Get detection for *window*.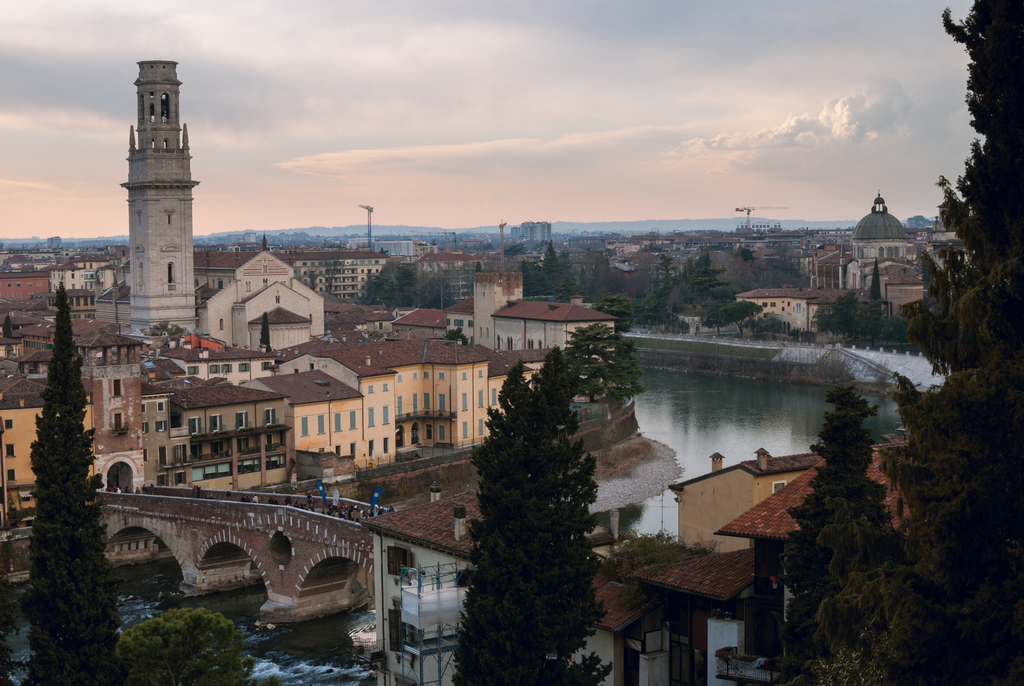
Detection: [left=383, top=545, right=416, bottom=585].
